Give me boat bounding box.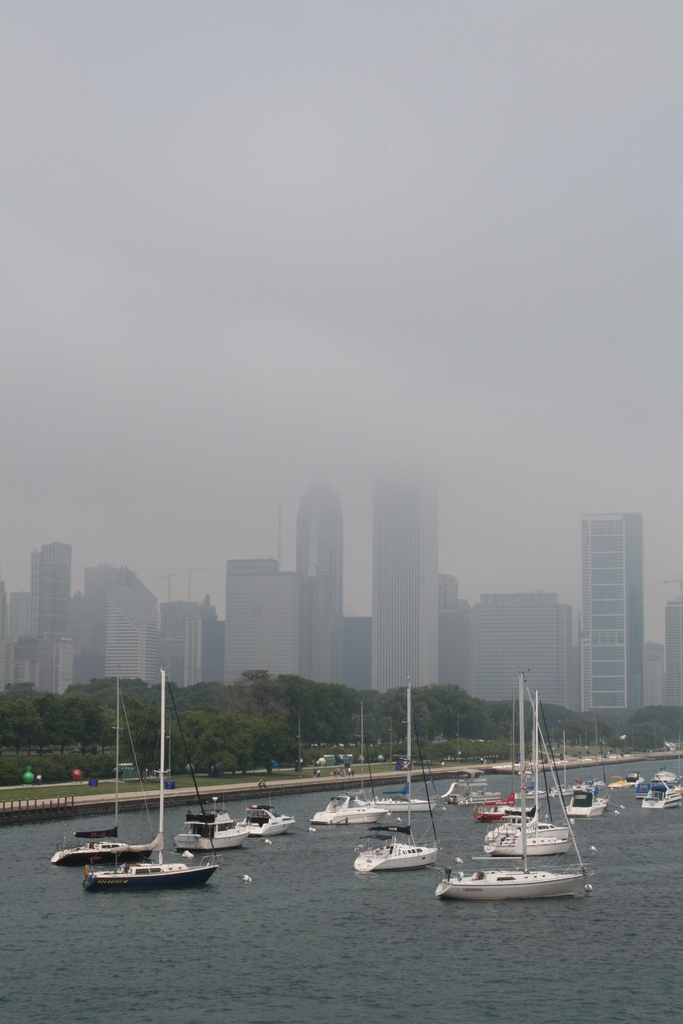
detection(76, 664, 222, 895).
